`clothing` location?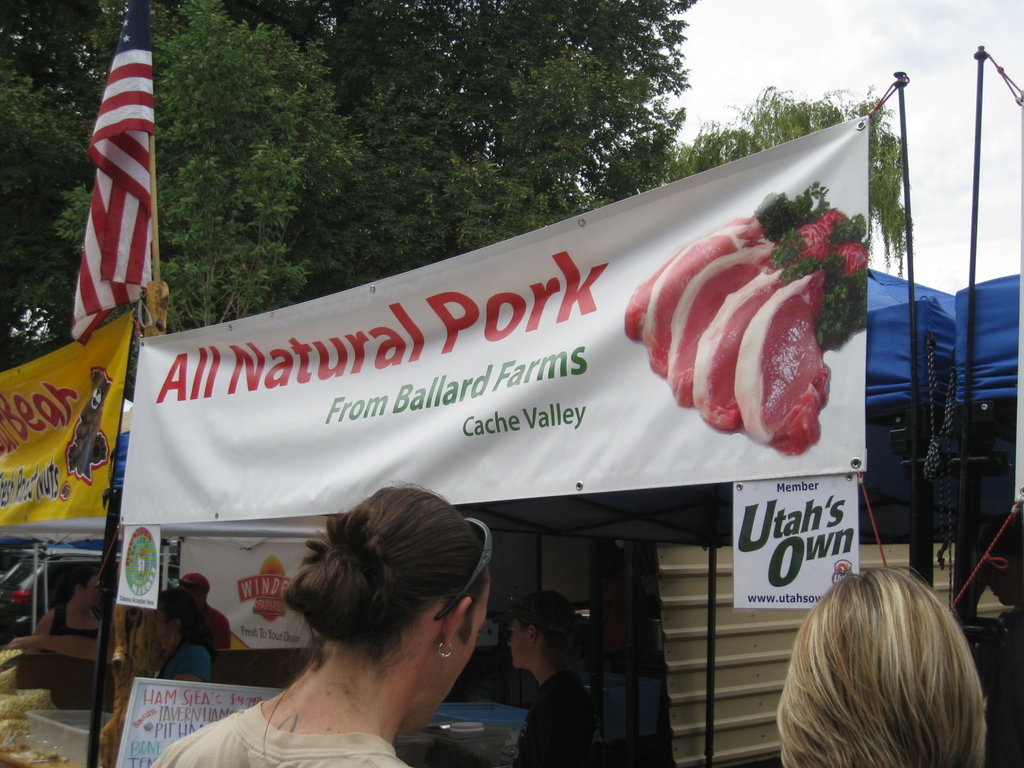
[x1=151, y1=704, x2=422, y2=767]
